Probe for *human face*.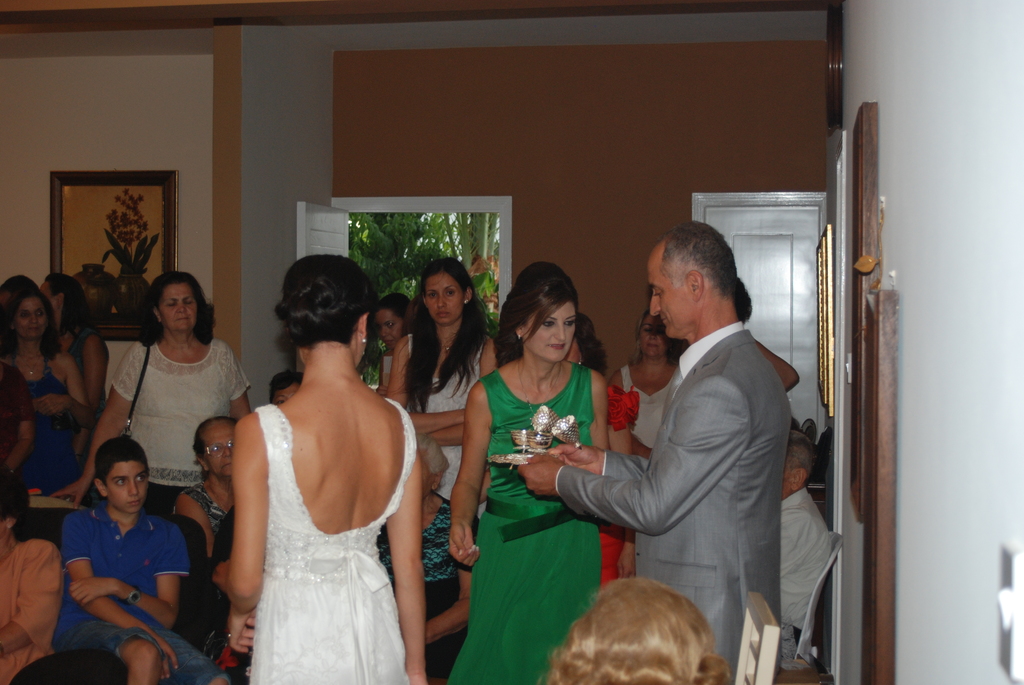
Probe result: [423, 271, 463, 328].
